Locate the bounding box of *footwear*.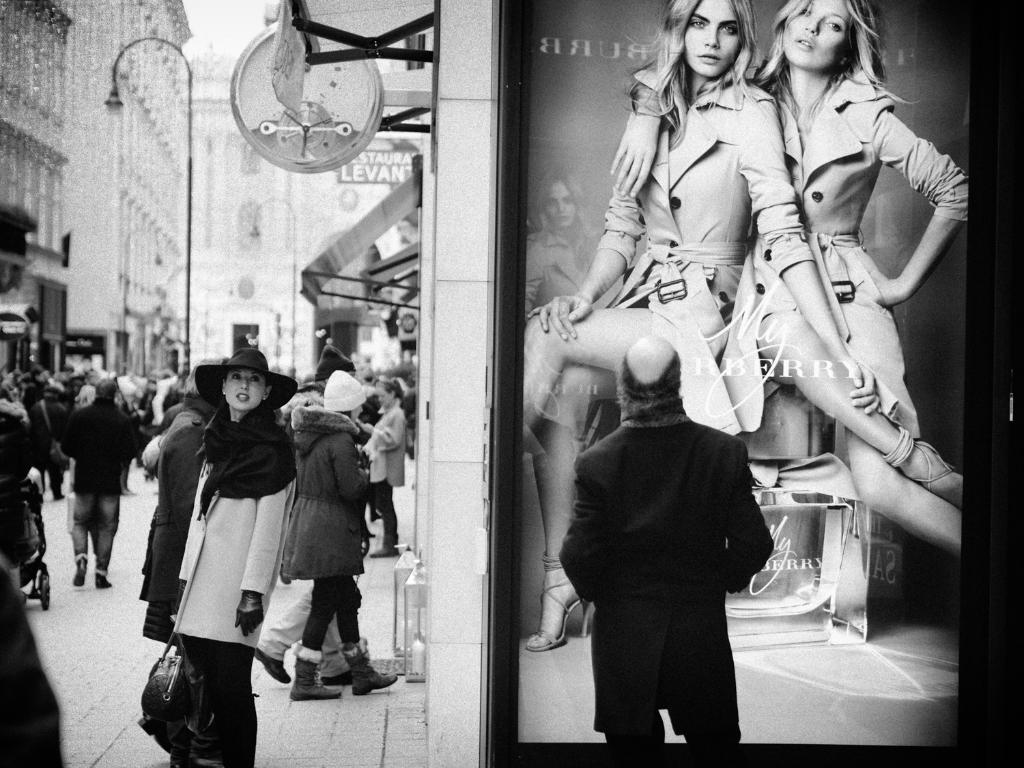
Bounding box: bbox=[96, 573, 113, 591].
